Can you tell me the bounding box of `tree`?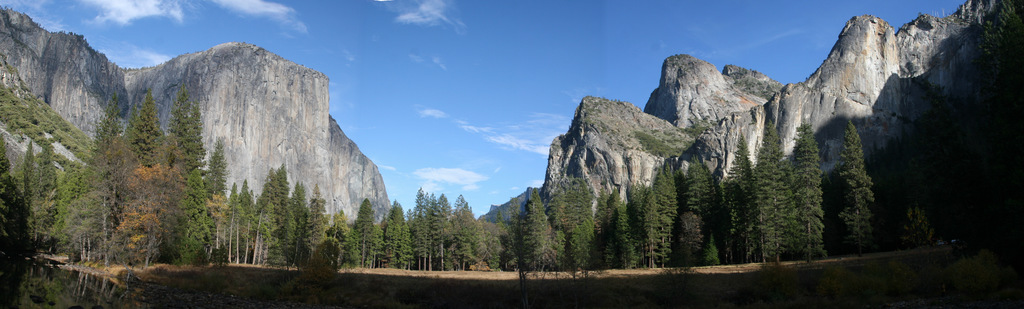
bbox=(478, 210, 518, 266).
